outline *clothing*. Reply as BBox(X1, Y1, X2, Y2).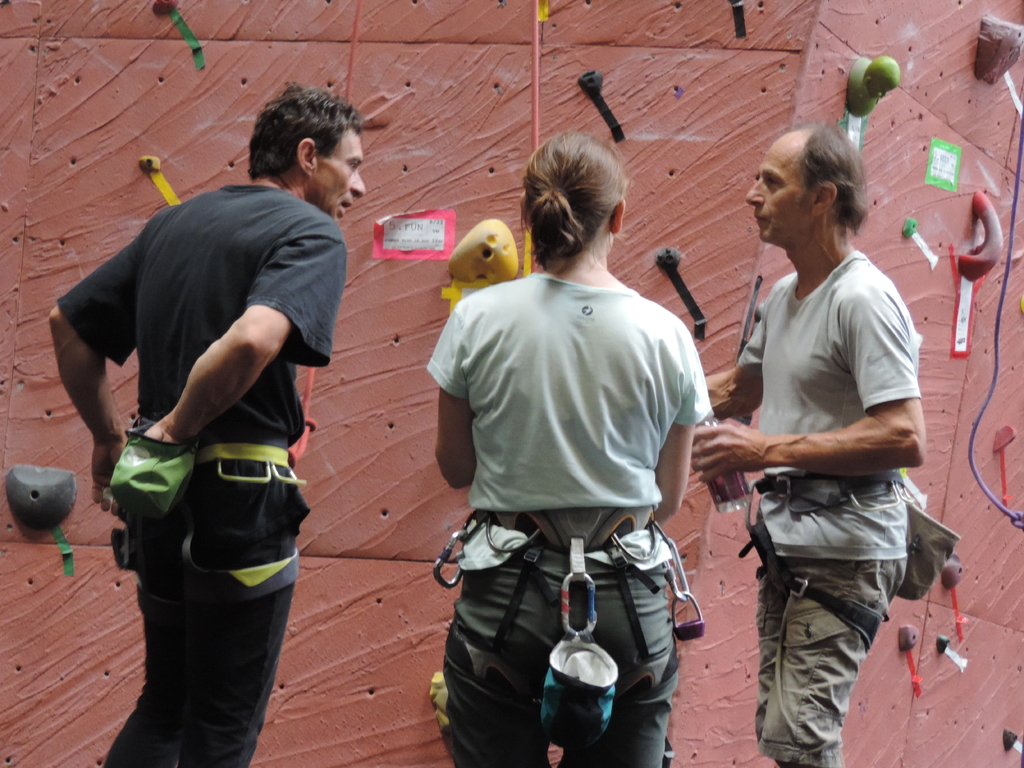
BBox(100, 455, 320, 767).
